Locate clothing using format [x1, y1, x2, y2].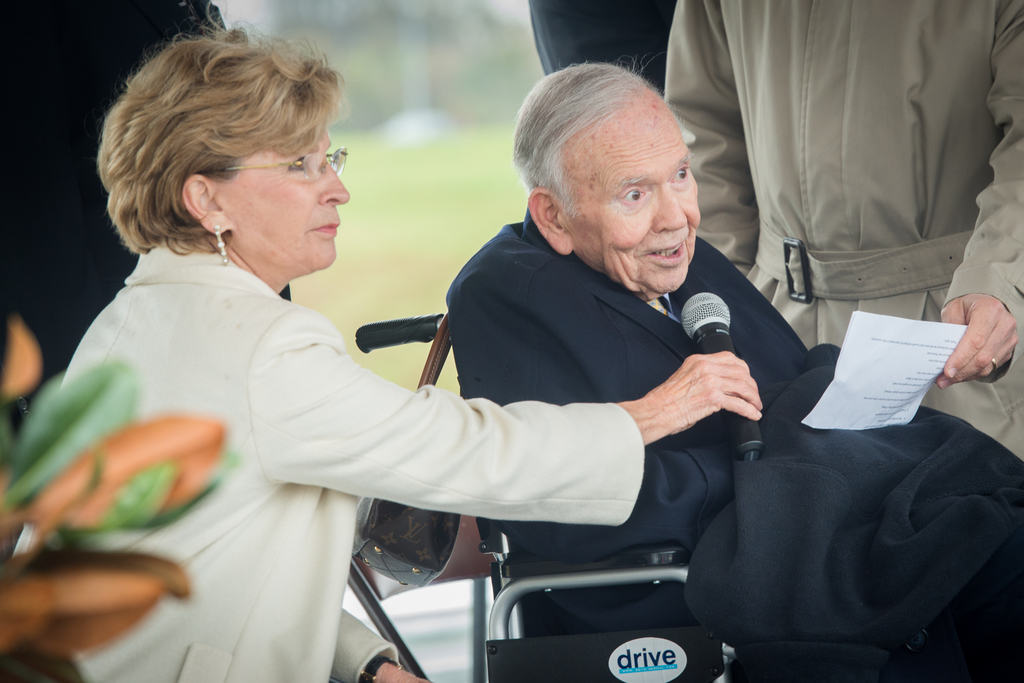
[525, 0, 680, 71].
